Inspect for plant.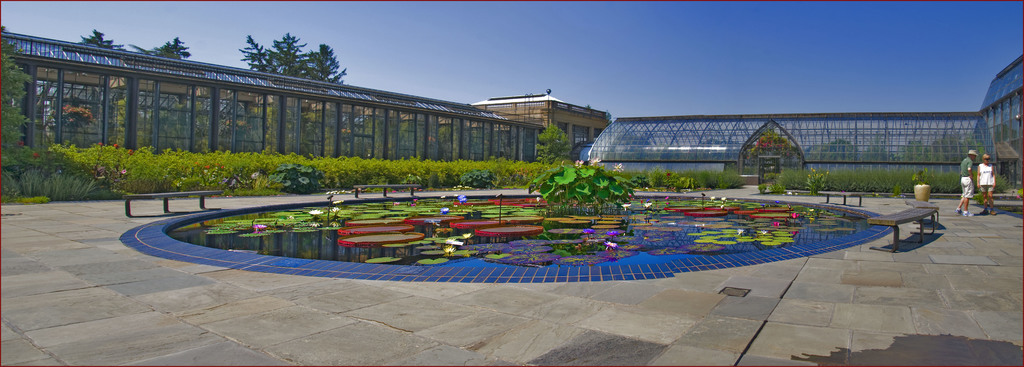
Inspection: locate(915, 173, 927, 183).
